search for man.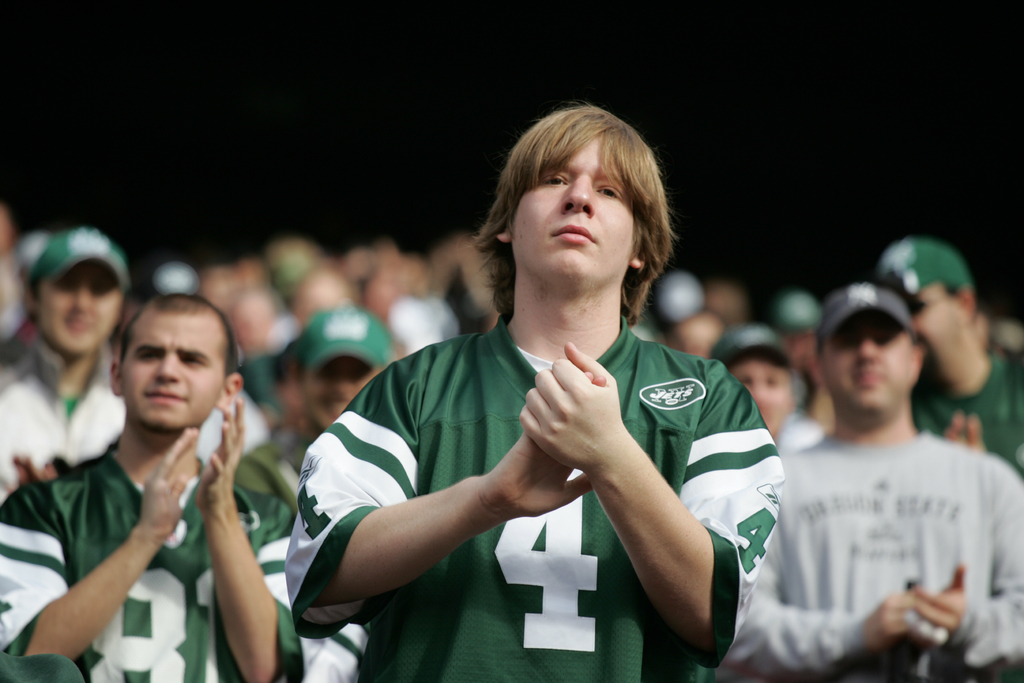
Found at [273, 118, 819, 682].
